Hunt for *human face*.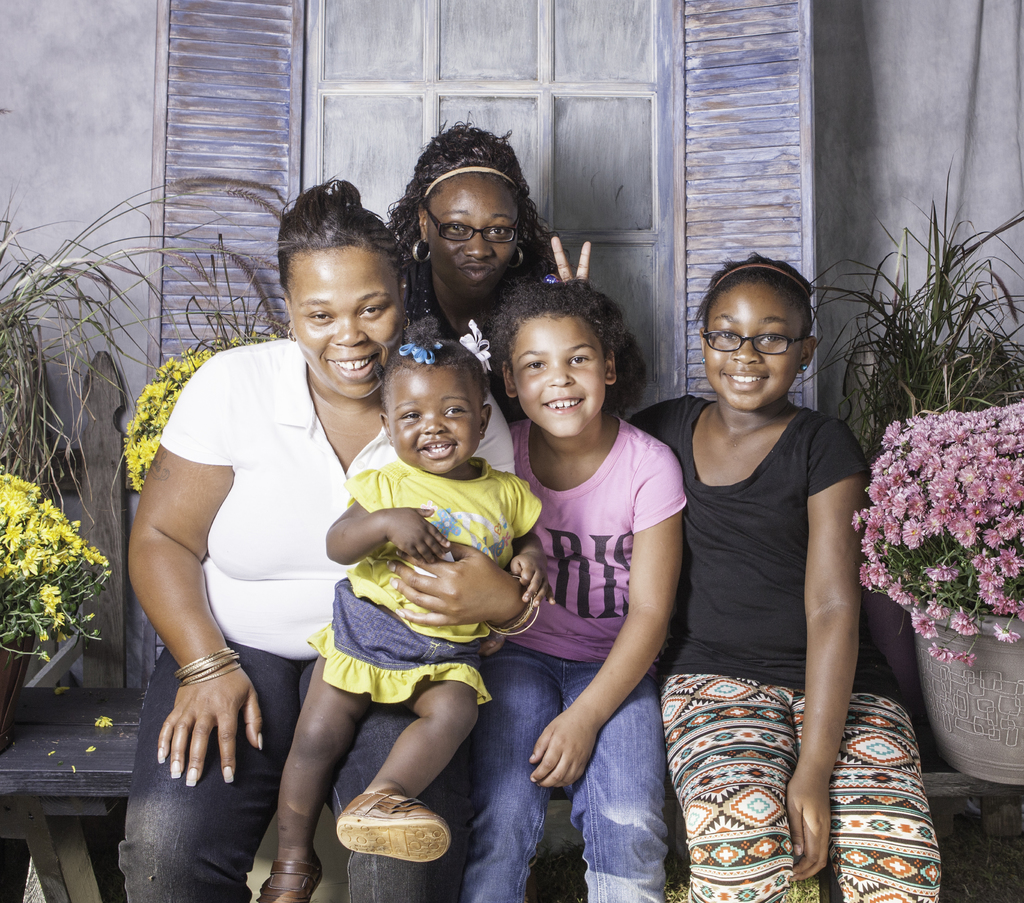
Hunted down at l=427, t=165, r=524, b=298.
